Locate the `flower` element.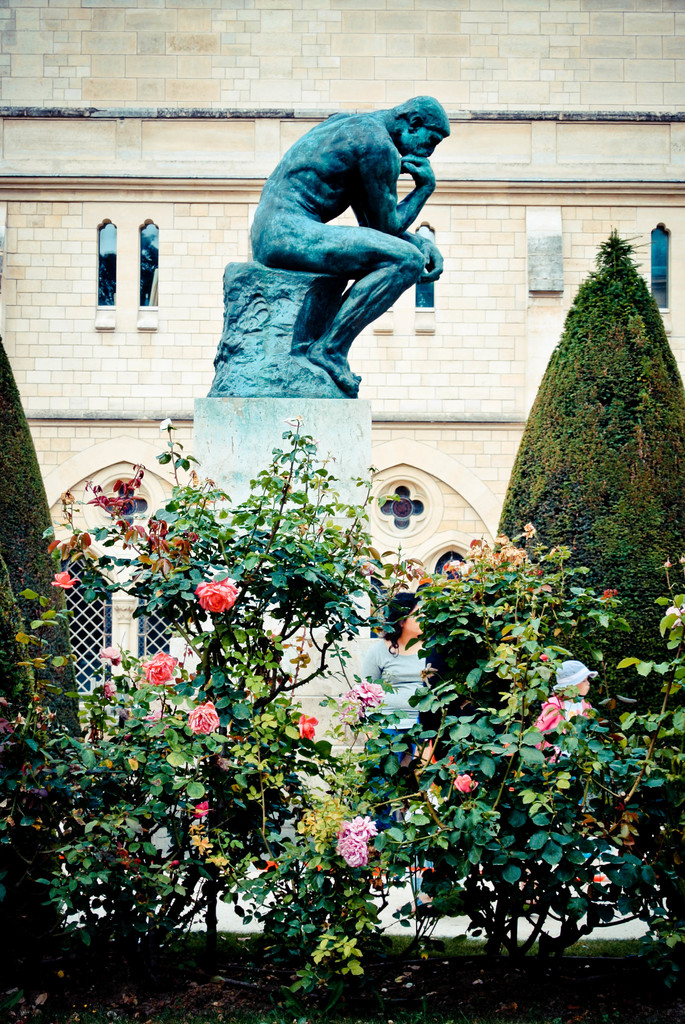
Element bbox: [left=333, top=812, right=382, bottom=867].
